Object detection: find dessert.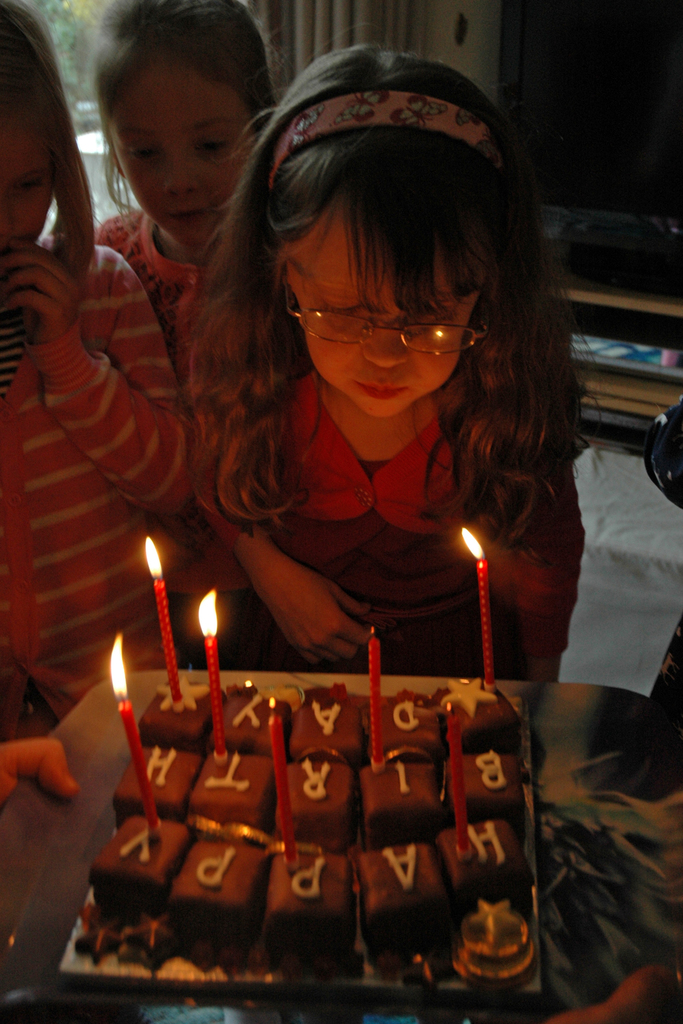
86 669 523 975.
